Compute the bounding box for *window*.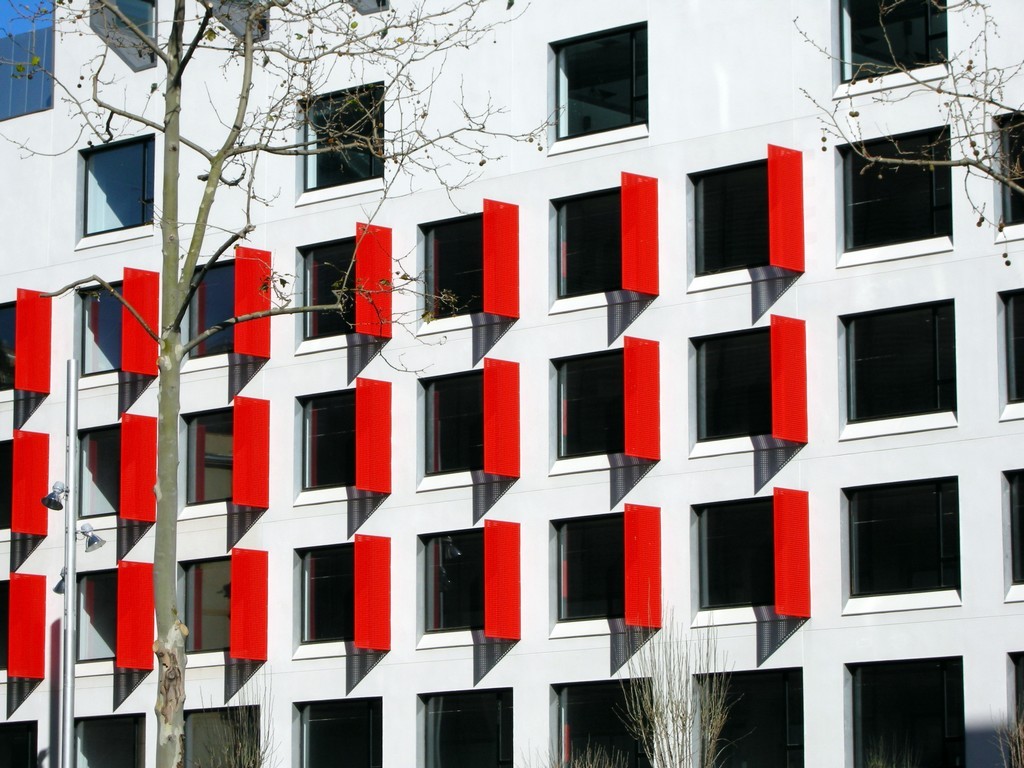
(left=78, top=423, right=124, bottom=517).
